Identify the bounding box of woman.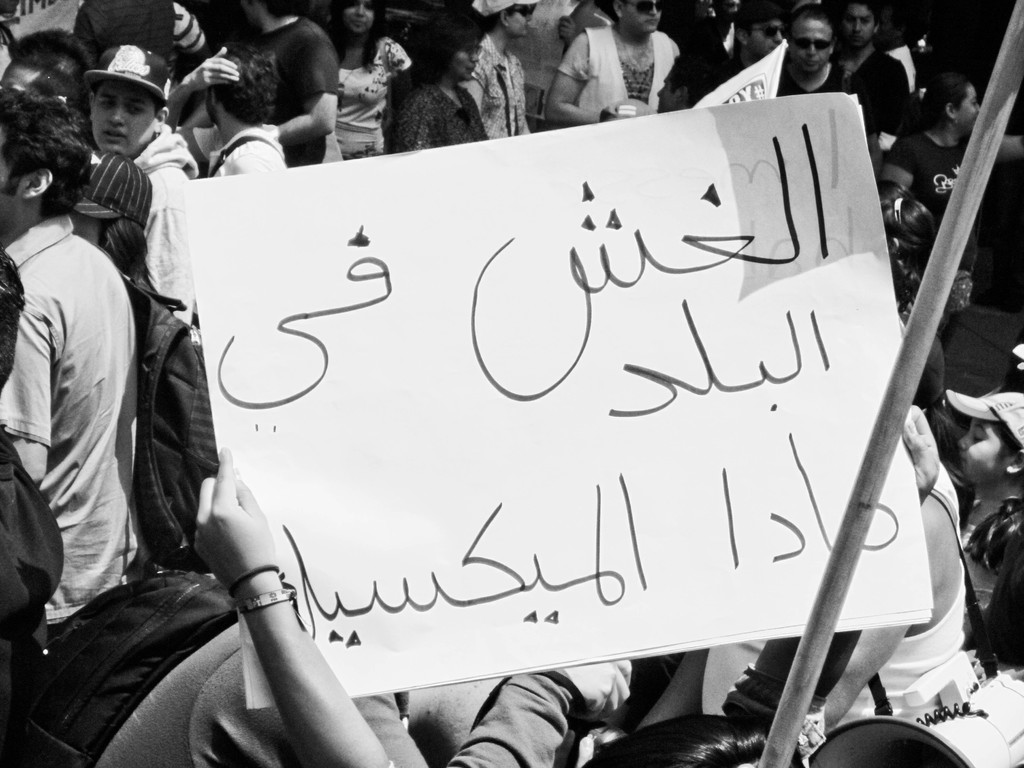
<region>378, 3, 488, 150</region>.
